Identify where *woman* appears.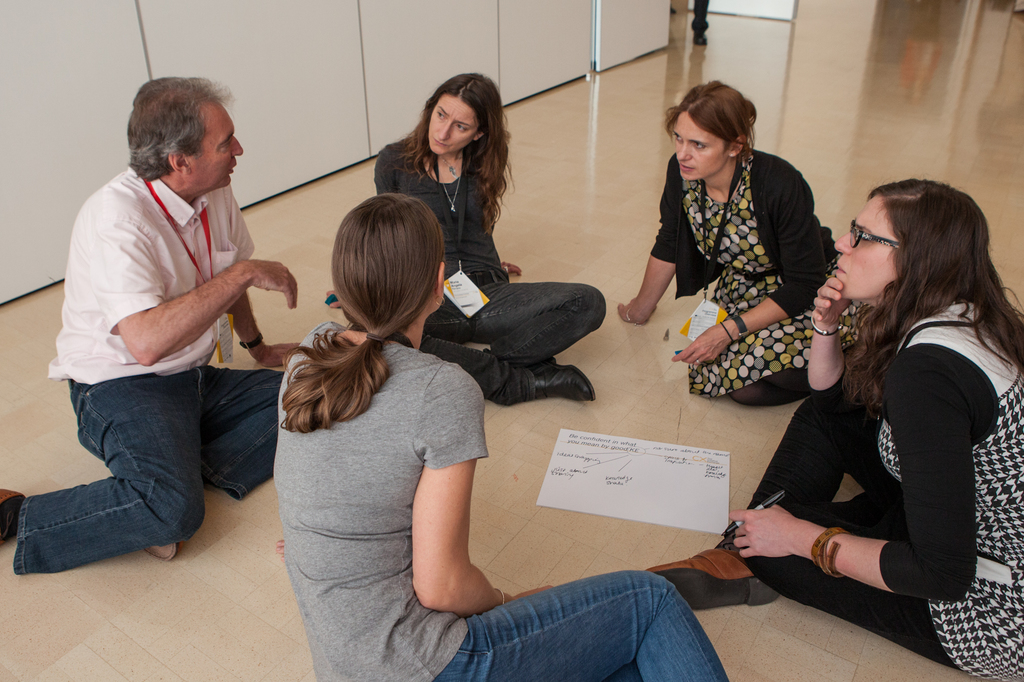
Appears at (left=615, top=77, right=867, bottom=409).
